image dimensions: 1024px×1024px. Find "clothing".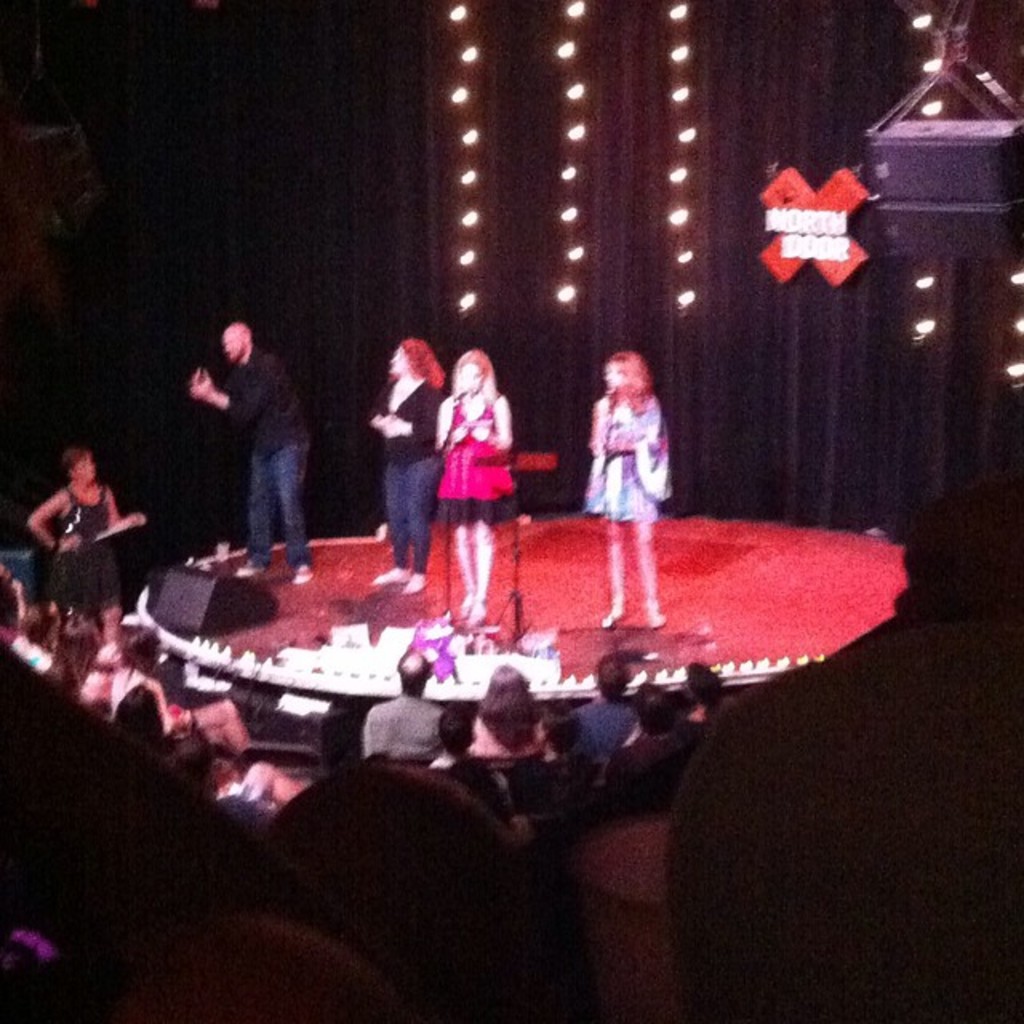
<region>365, 690, 445, 754</region>.
